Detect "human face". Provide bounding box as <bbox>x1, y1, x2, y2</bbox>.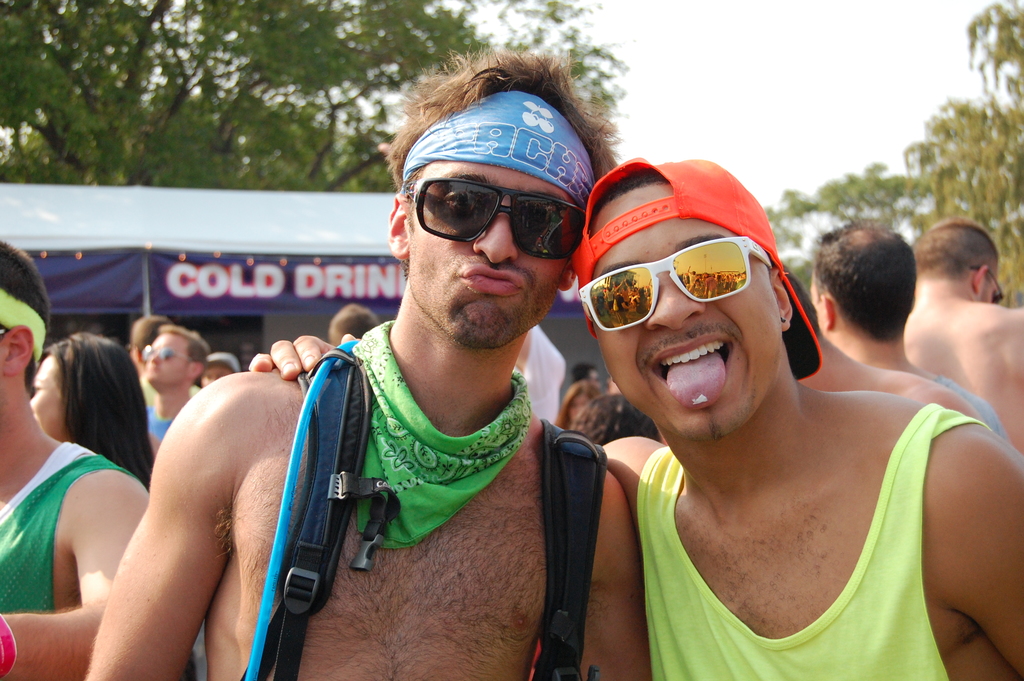
<bbox>809, 279, 826, 336</bbox>.
